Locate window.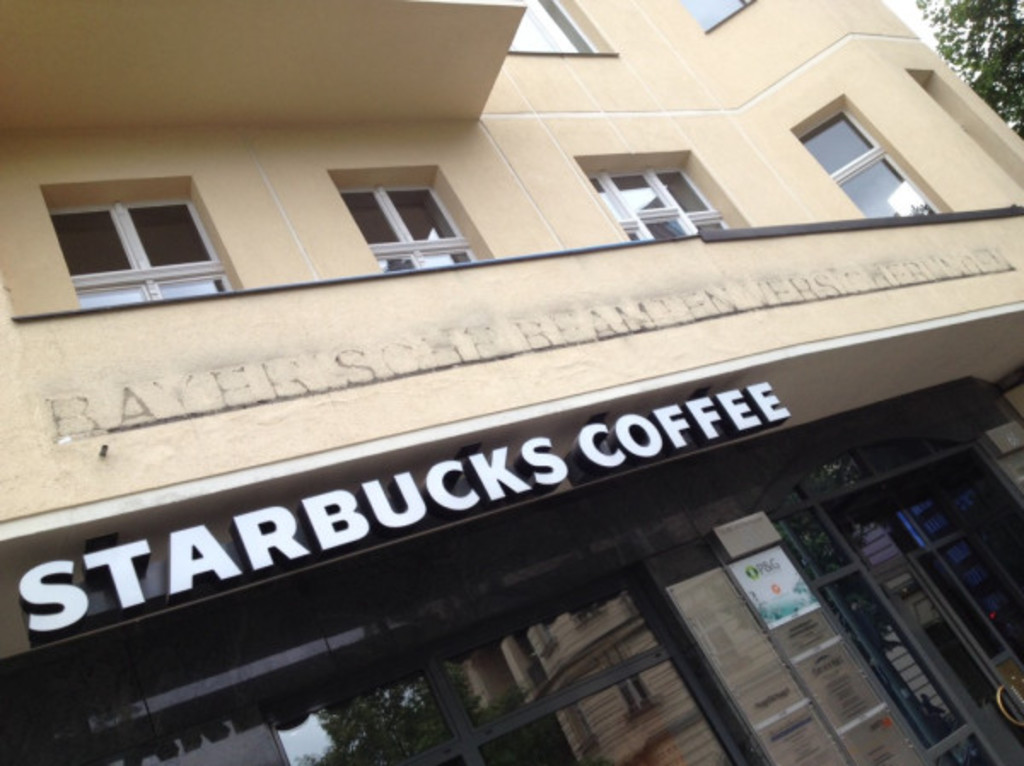
Bounding box: [797, 99, 951, 230].
